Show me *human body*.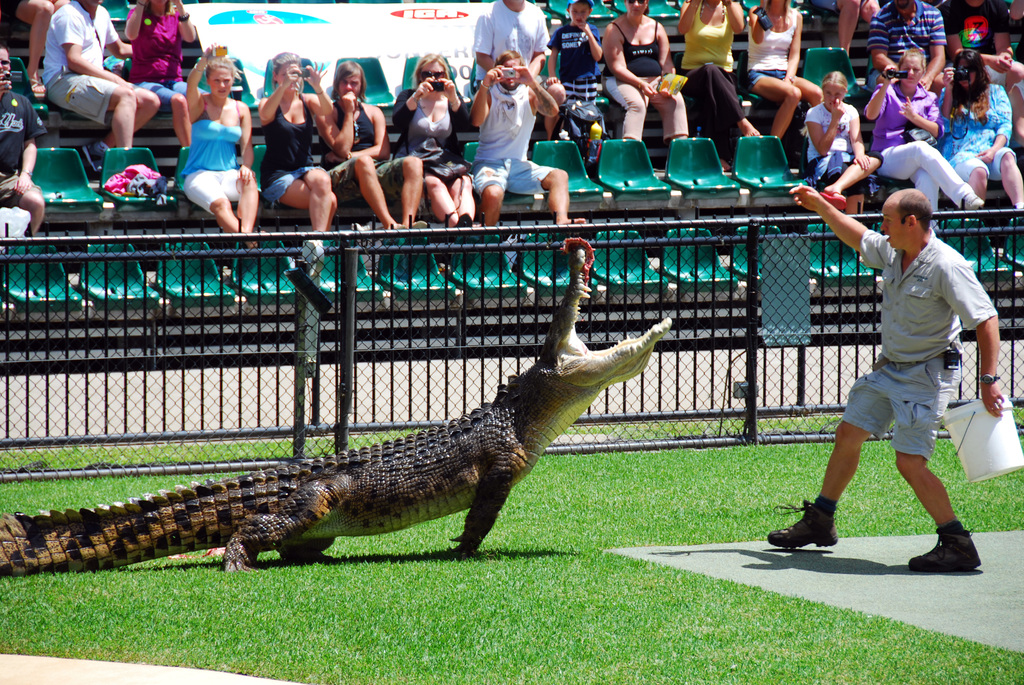
*human body* is here: [x1=863, y1=0, x2=948, y2=94].
